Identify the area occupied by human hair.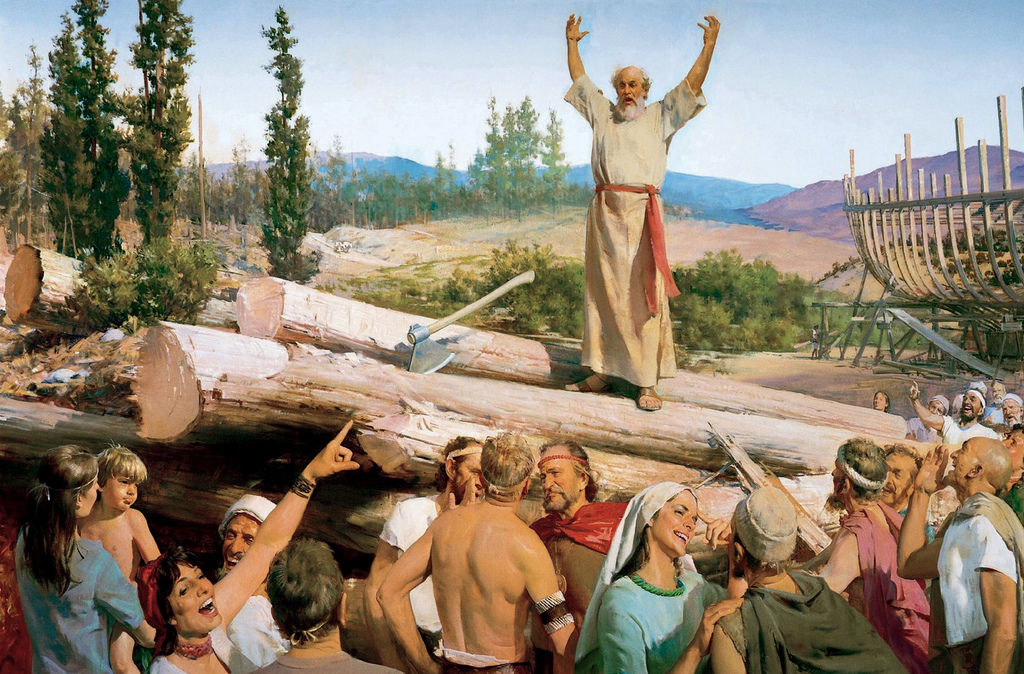
Area: box=[878, 391, 893, 411].
